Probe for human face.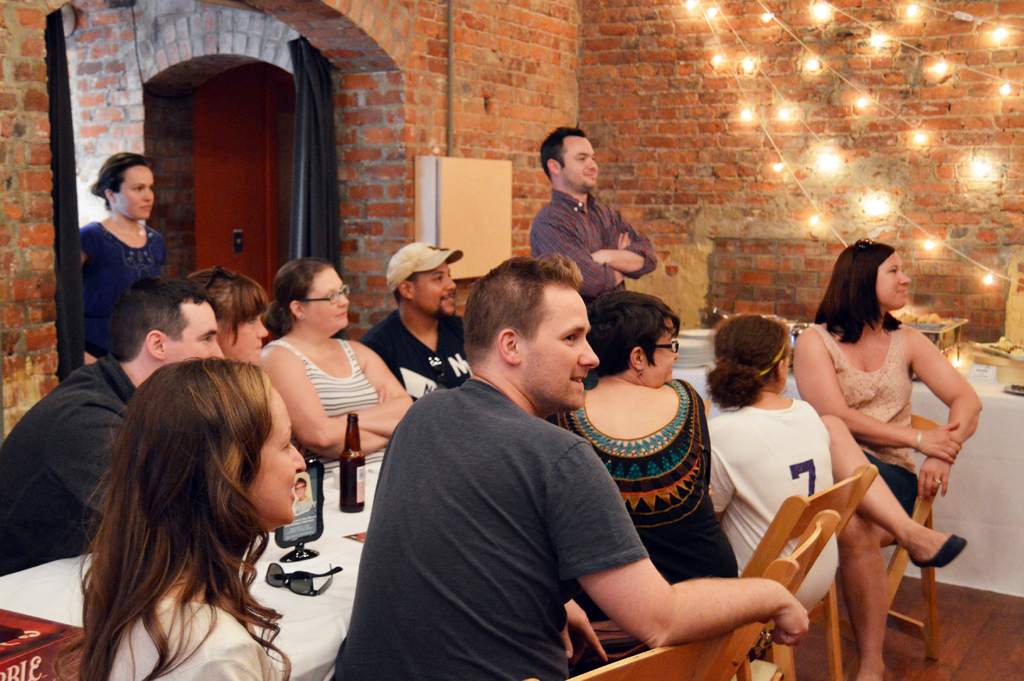
Probe result: (876,249,906,306).
